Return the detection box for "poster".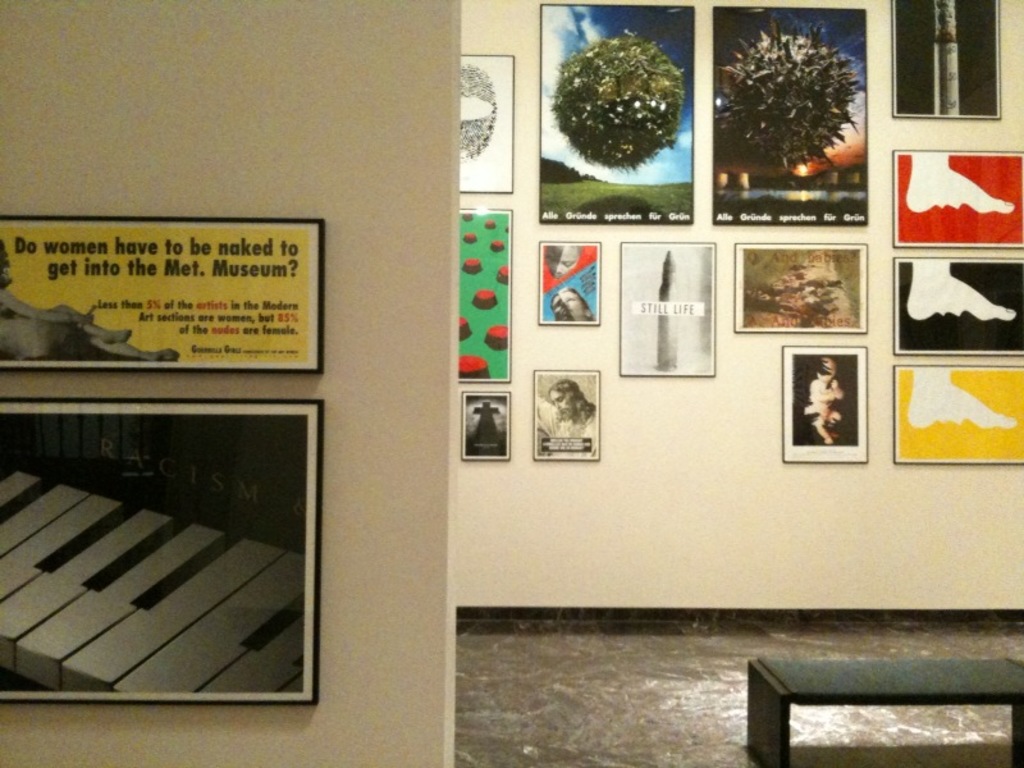
crop(460, 55, 516, 193).
